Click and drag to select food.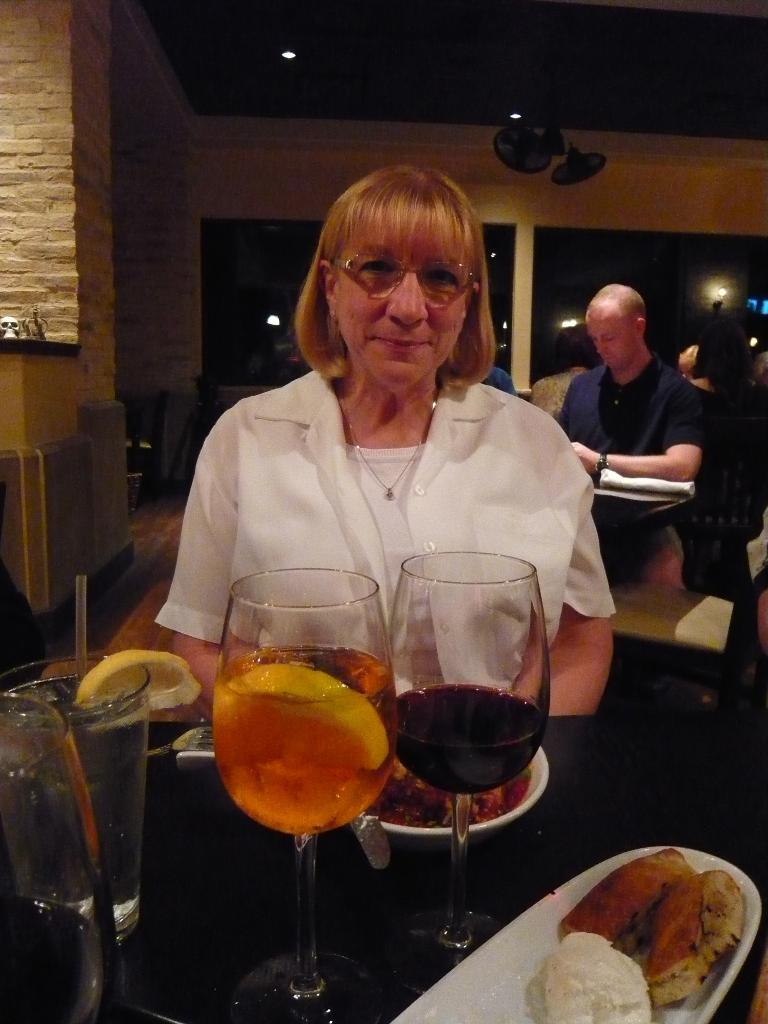
Selection: (x1=528, y1=851, x2=762, y2=1018).
